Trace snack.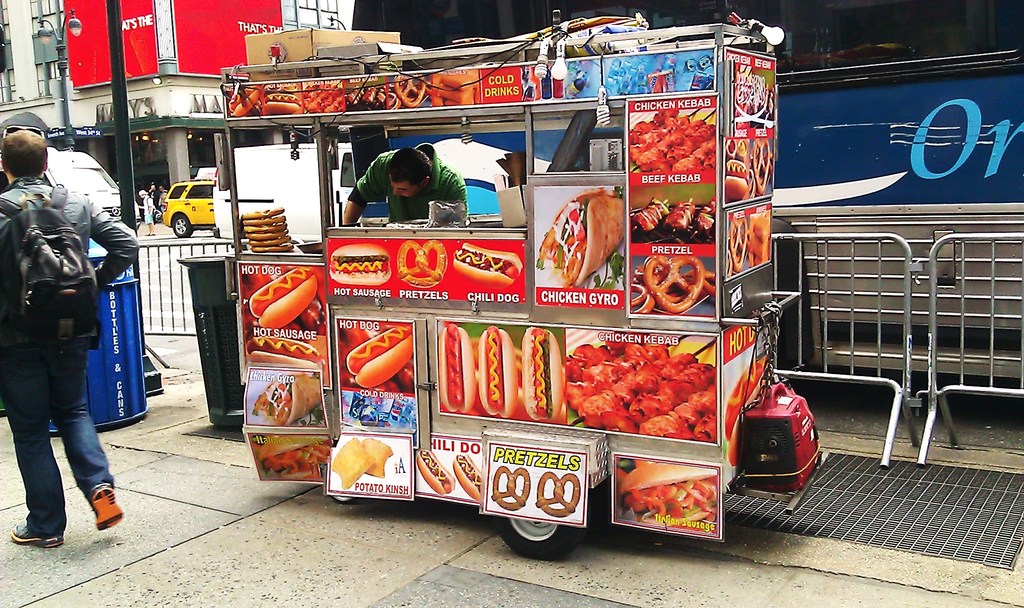
Traced to box(620, 462, 719, 521).
